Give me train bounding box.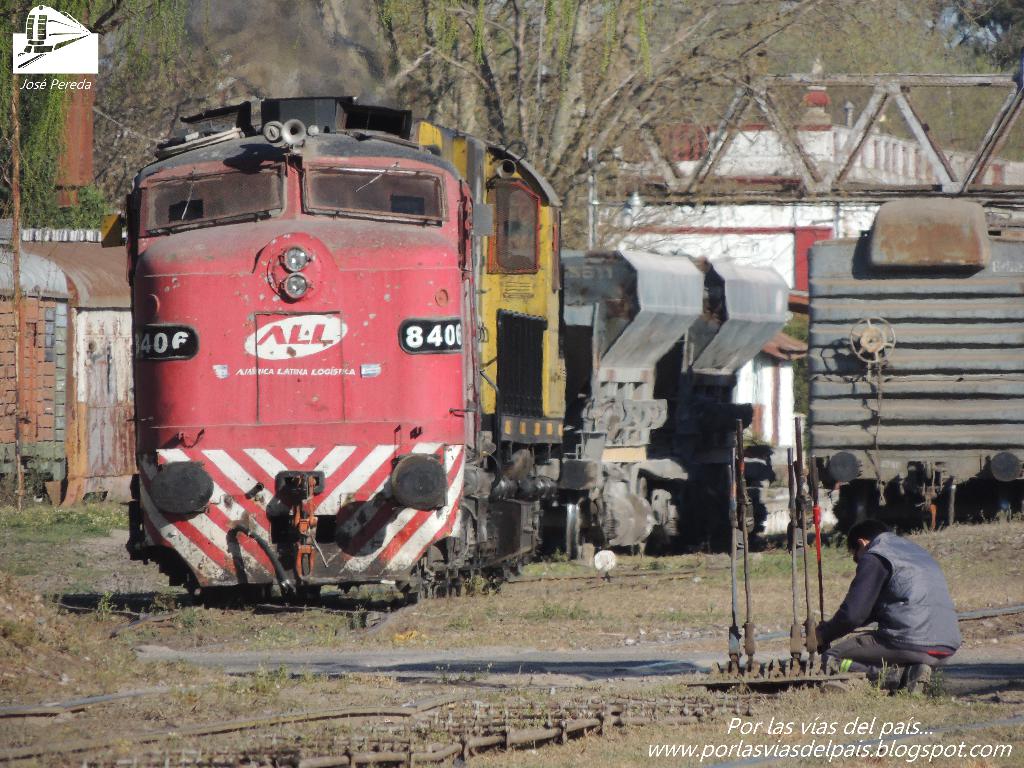
[left=99, top=94, right=787, bottom=601].
